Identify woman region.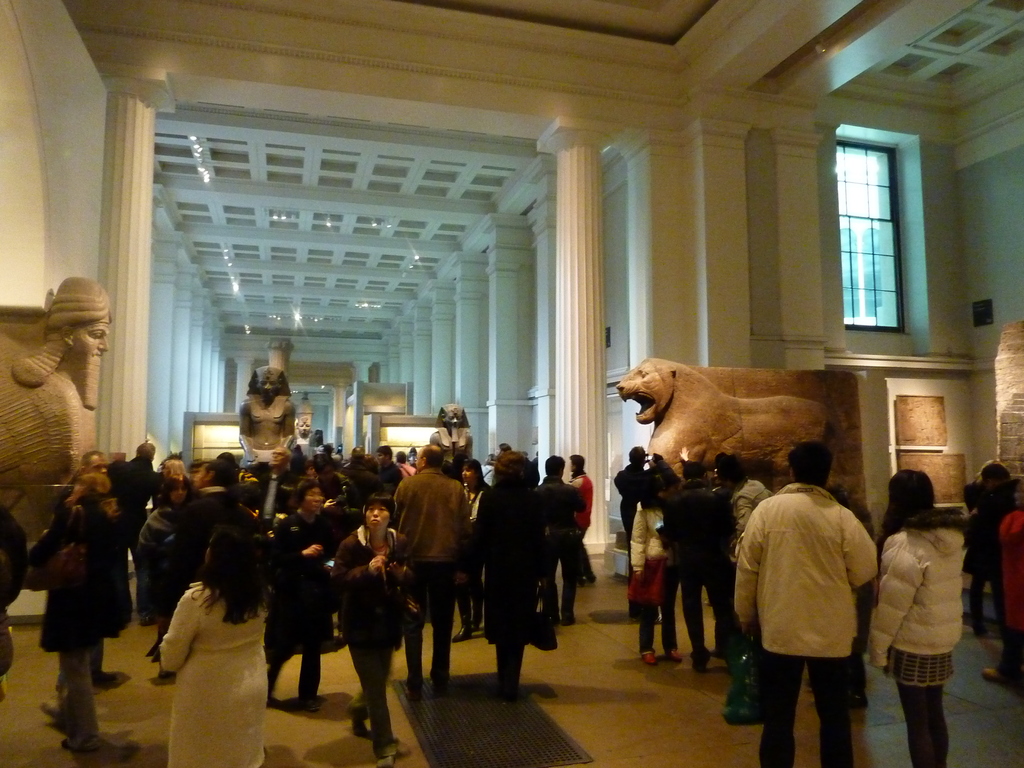
Region: 328, 492, 411, 766.
